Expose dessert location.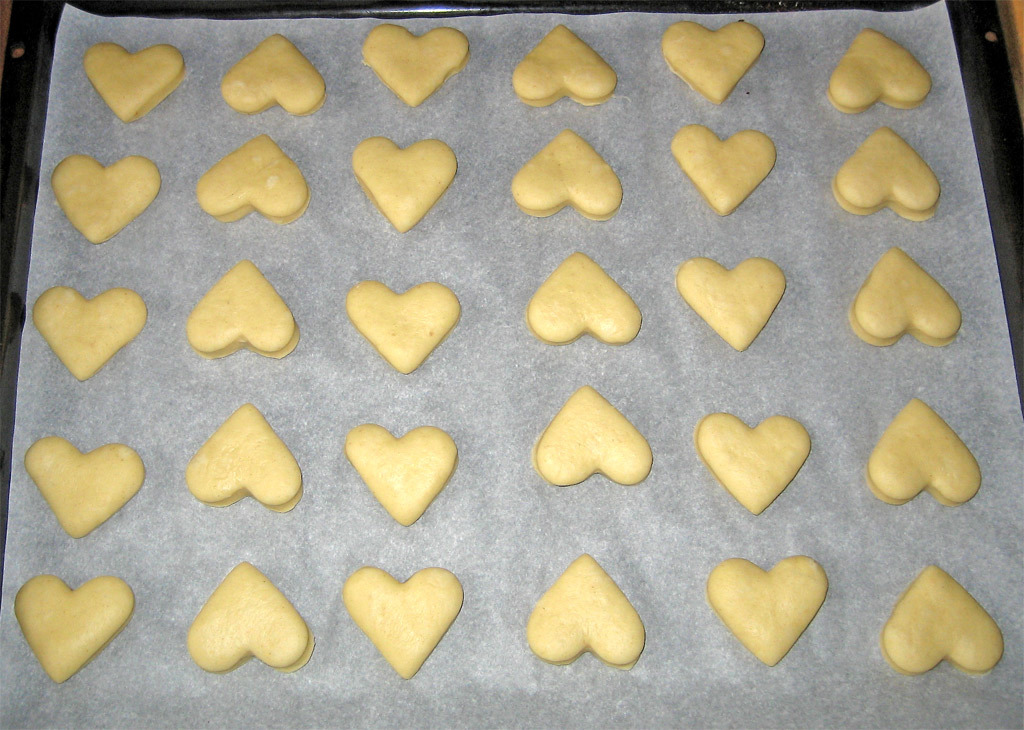
Exposed at (180, 400, 304, 513).
